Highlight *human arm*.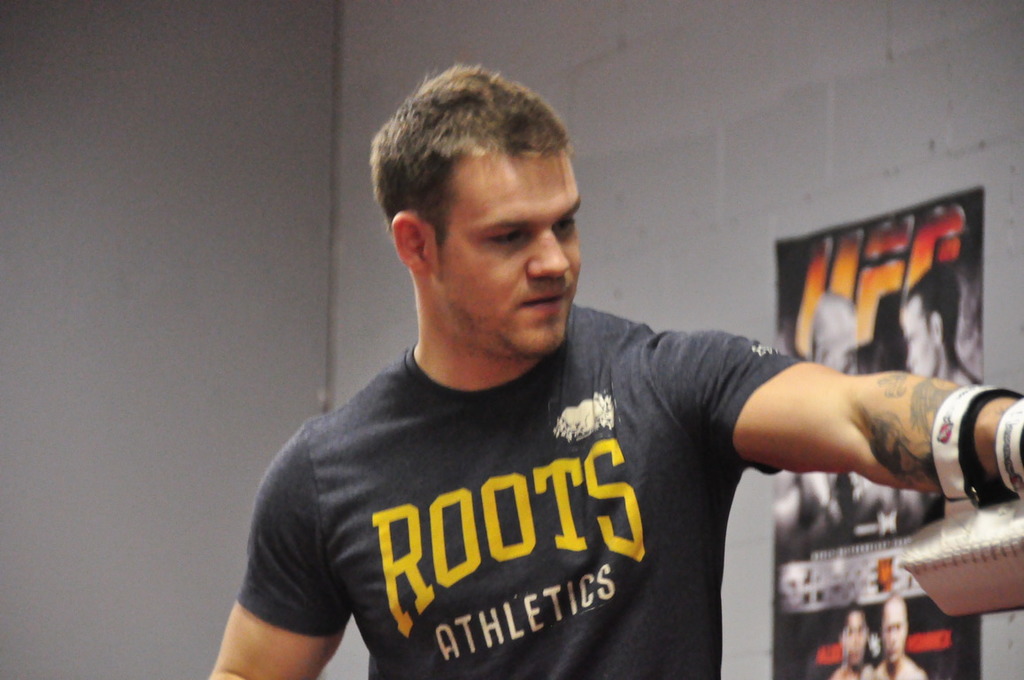
Highlighted region: 210:423:355:679.
